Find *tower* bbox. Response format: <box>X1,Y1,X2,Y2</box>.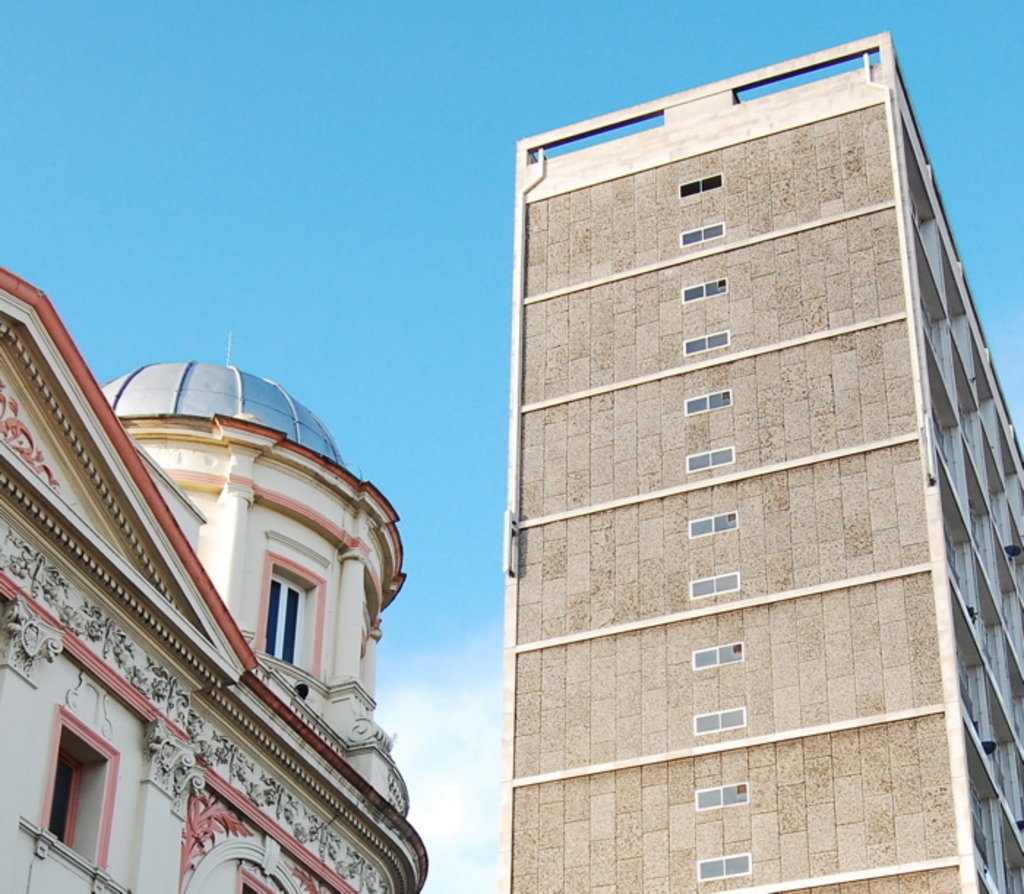
<box>502,28,1023,893</box>.
